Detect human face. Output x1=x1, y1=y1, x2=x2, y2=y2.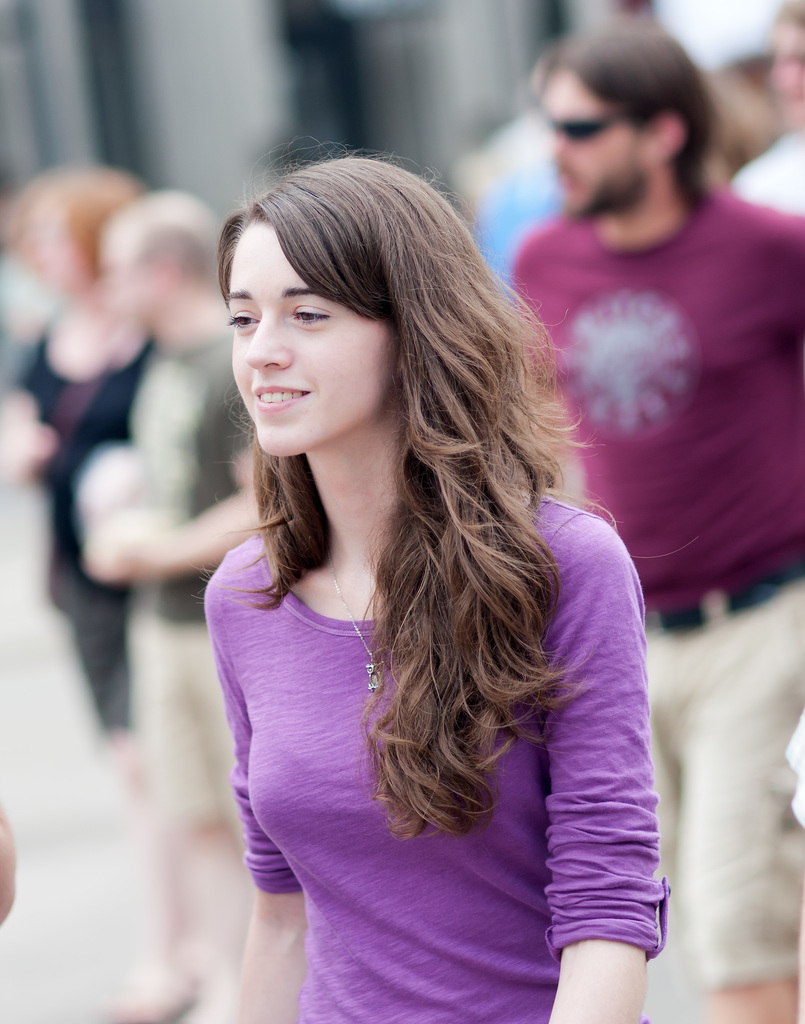
x1=542, y1=70, x2=644, y2=212.
